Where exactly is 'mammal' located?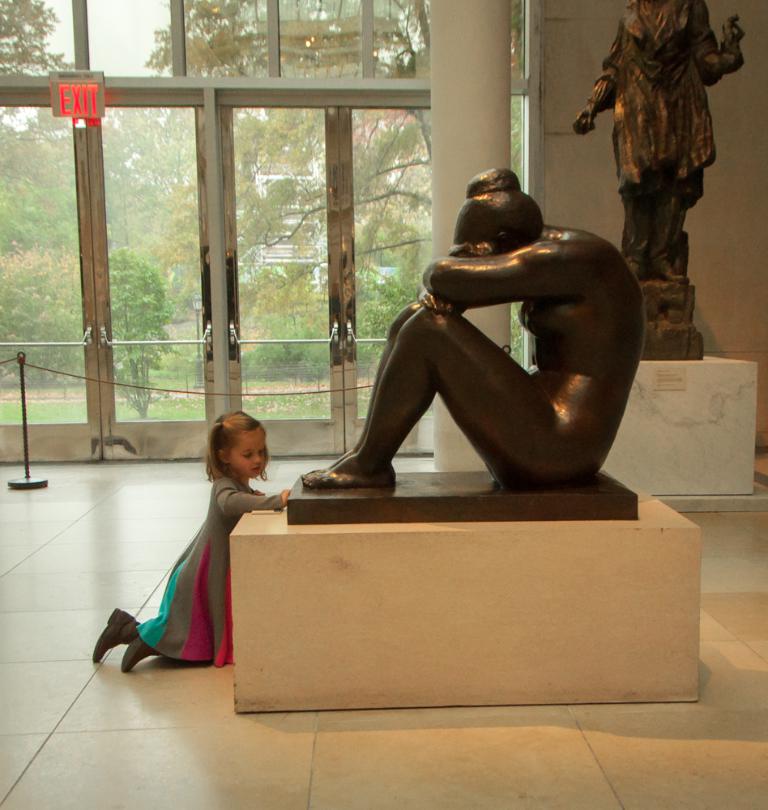
Its bounding box is l=301, t=194, r=663, b=488.
